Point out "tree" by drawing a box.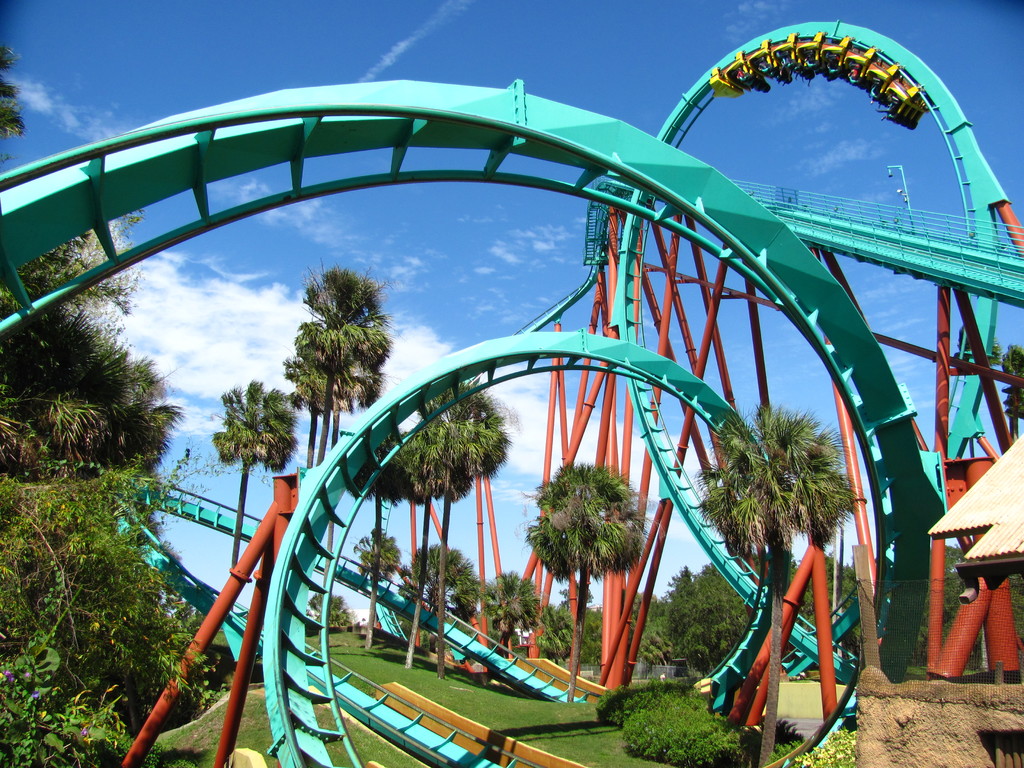
detection(698, 413, 849, 767).
